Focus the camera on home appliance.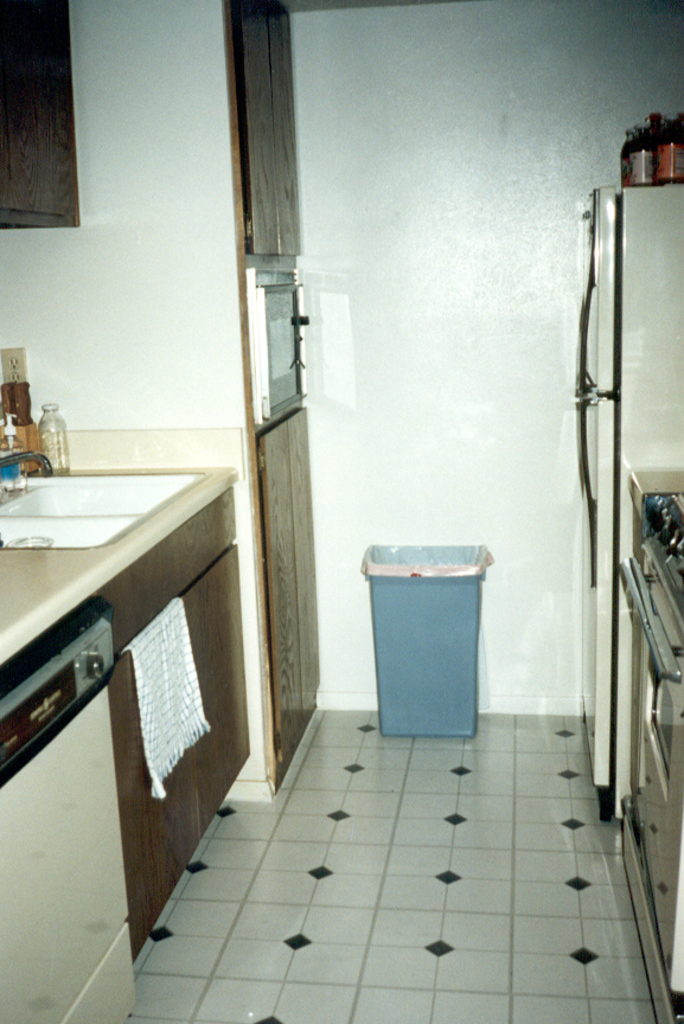
Focus region: 575,181,683,826.
